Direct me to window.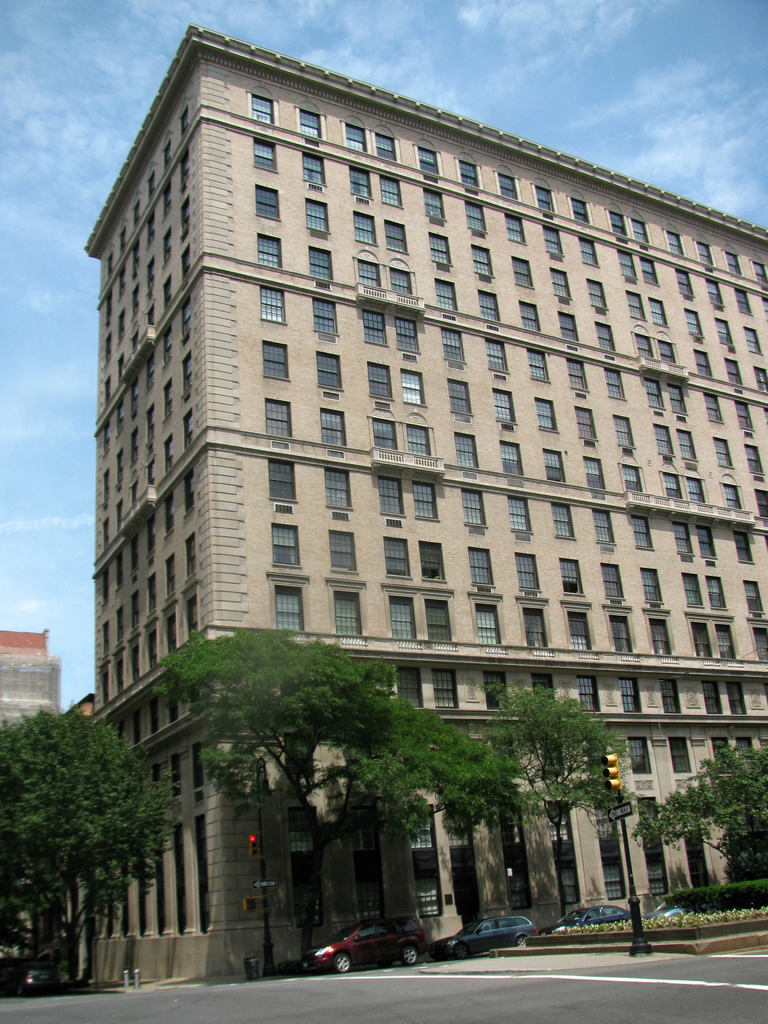
Direction: left=417, top=146, right=436, bottom=175.
